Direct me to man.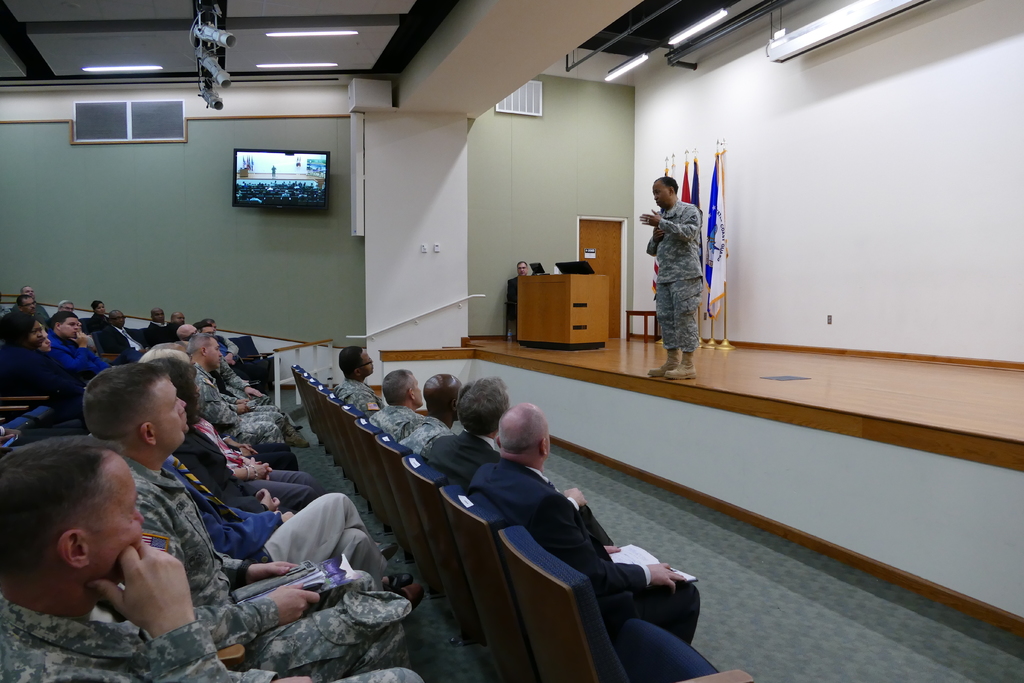
Direction: (367,368,426,444).
